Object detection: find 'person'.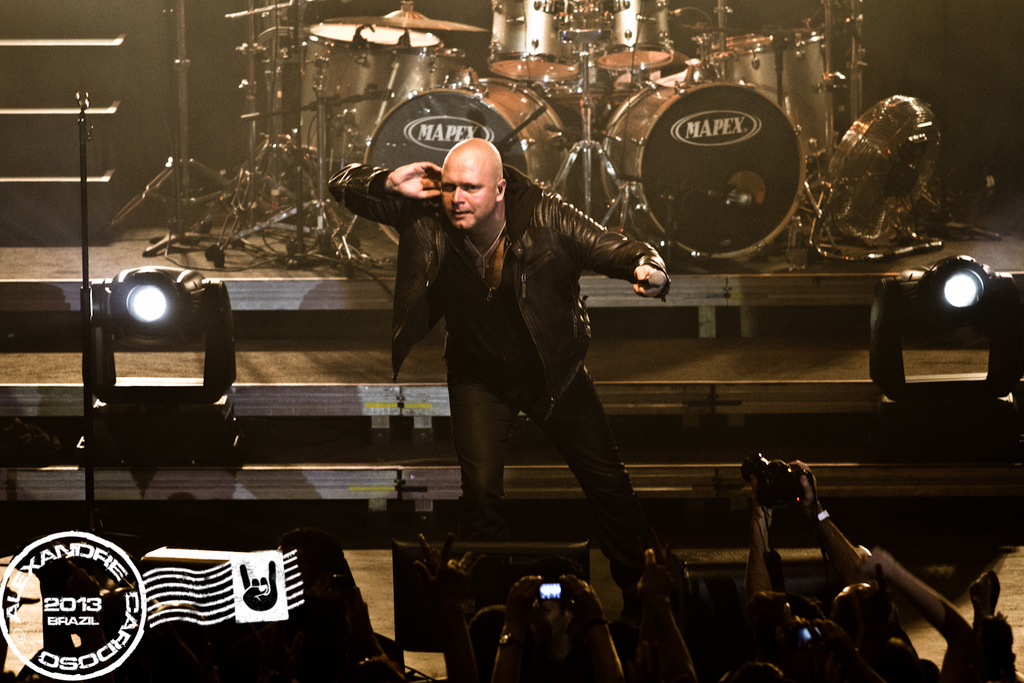
select_region(382, 113, 673, 596).
